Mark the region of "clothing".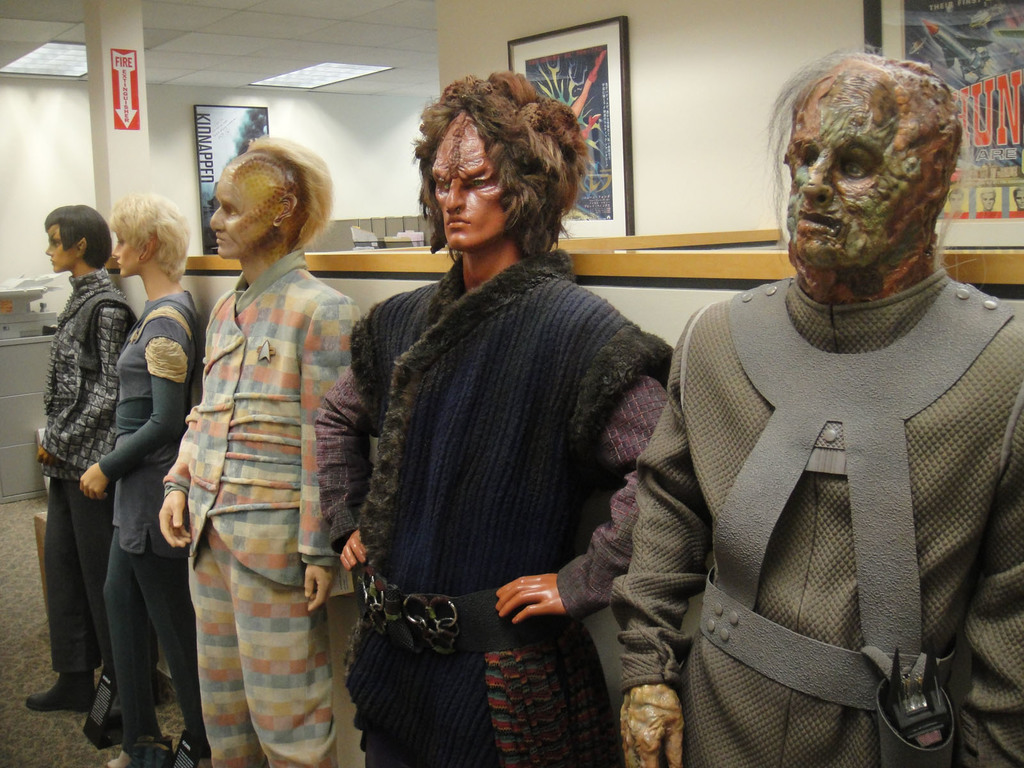
Region: BBox(35, 262, 142, 675).
